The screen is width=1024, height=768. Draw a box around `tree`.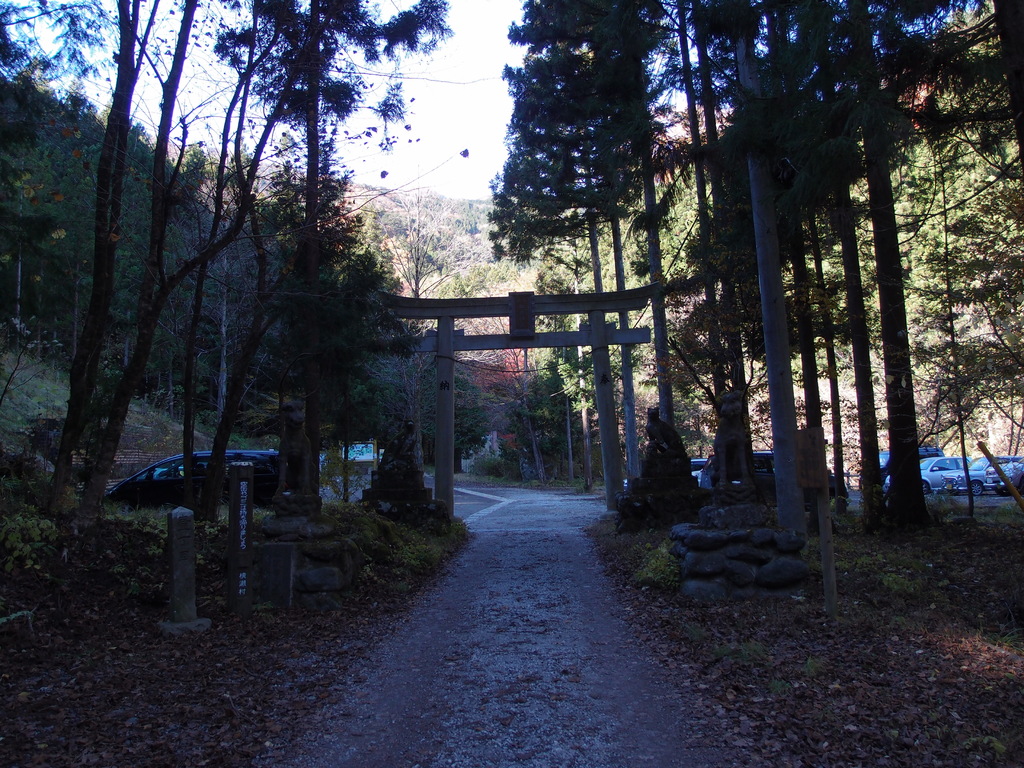
[left=926, top=166, right=1023, bottom=523].
